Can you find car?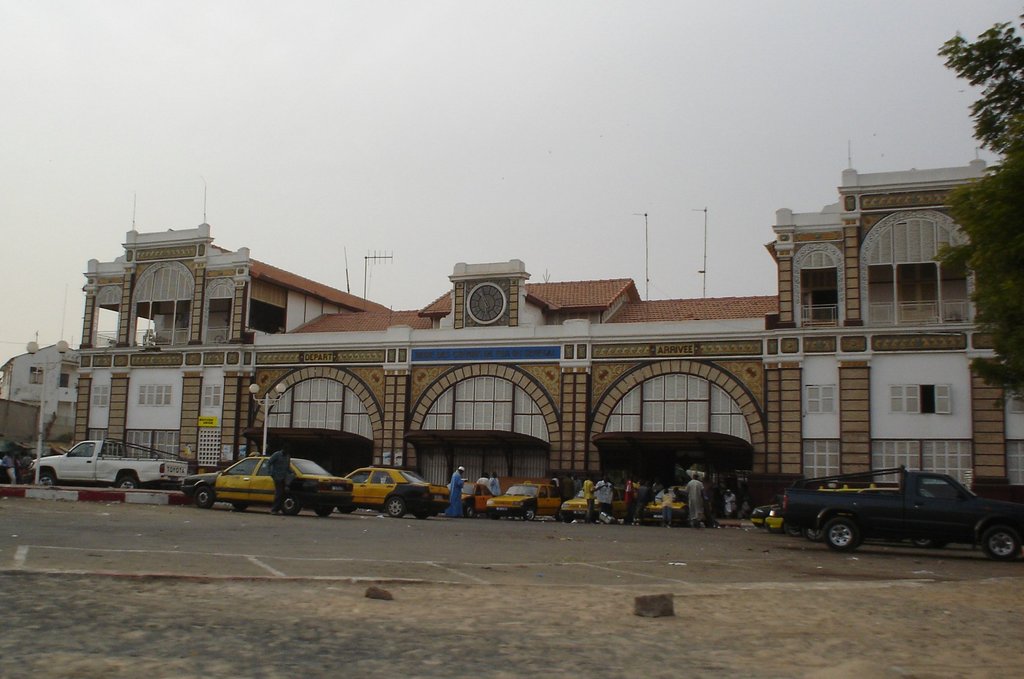
Yes, bounding box: region(341, 464, 450, 518).
